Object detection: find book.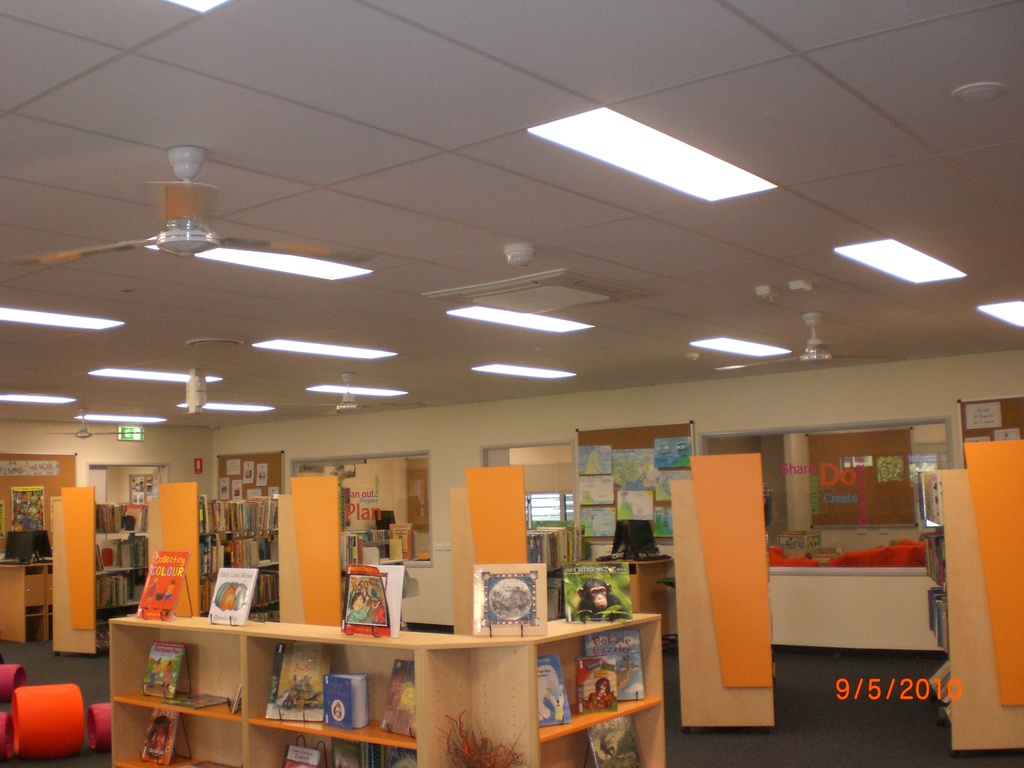
region(185, 757, 237, 767).
